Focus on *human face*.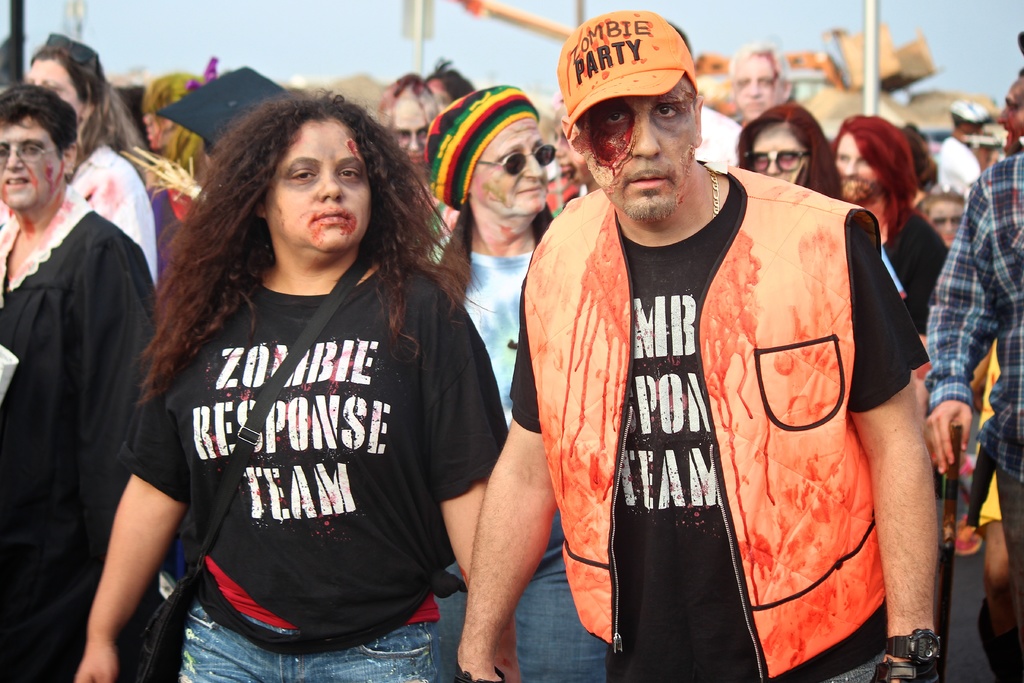
Focused at x1=732 y1=56 x2=779 y2=118.
